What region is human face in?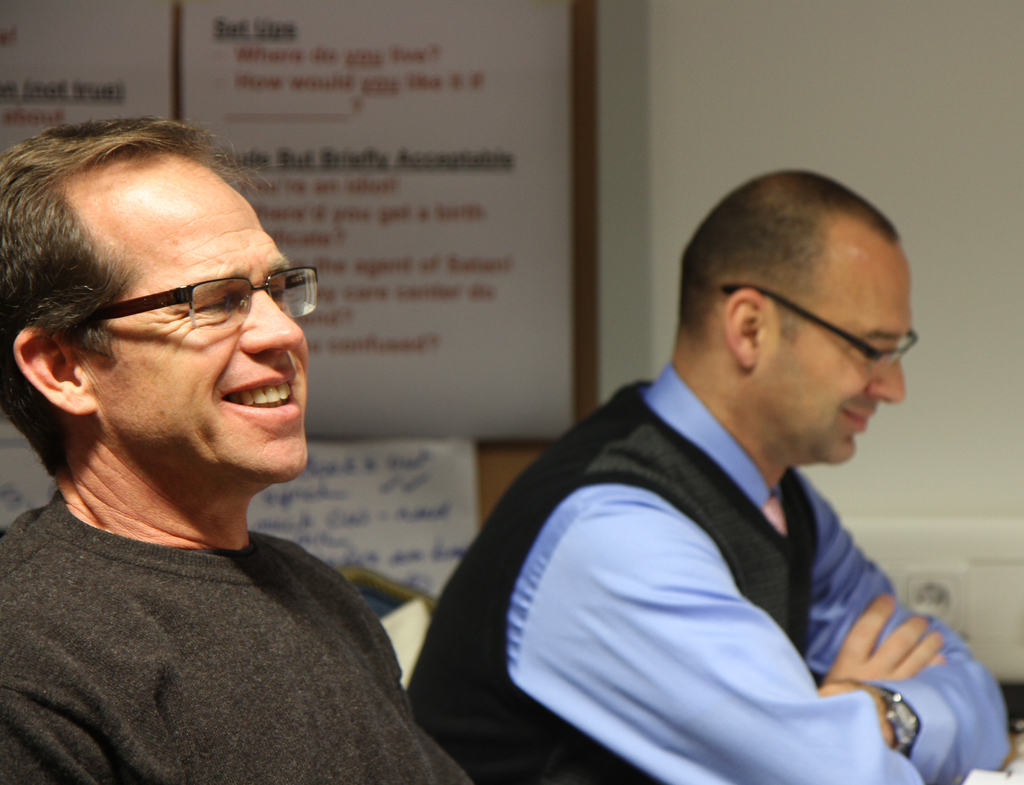
box(79, 155, 313, 478).
